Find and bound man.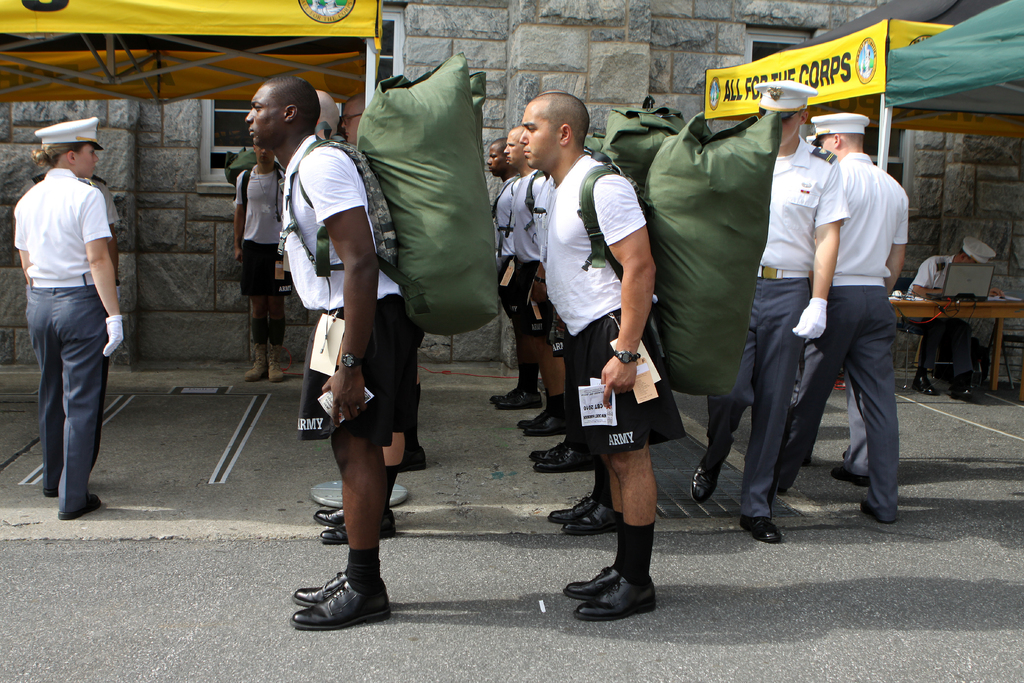
Bound: {"left": 12, "top": 85, "right": 138, "bottom": 534}.
